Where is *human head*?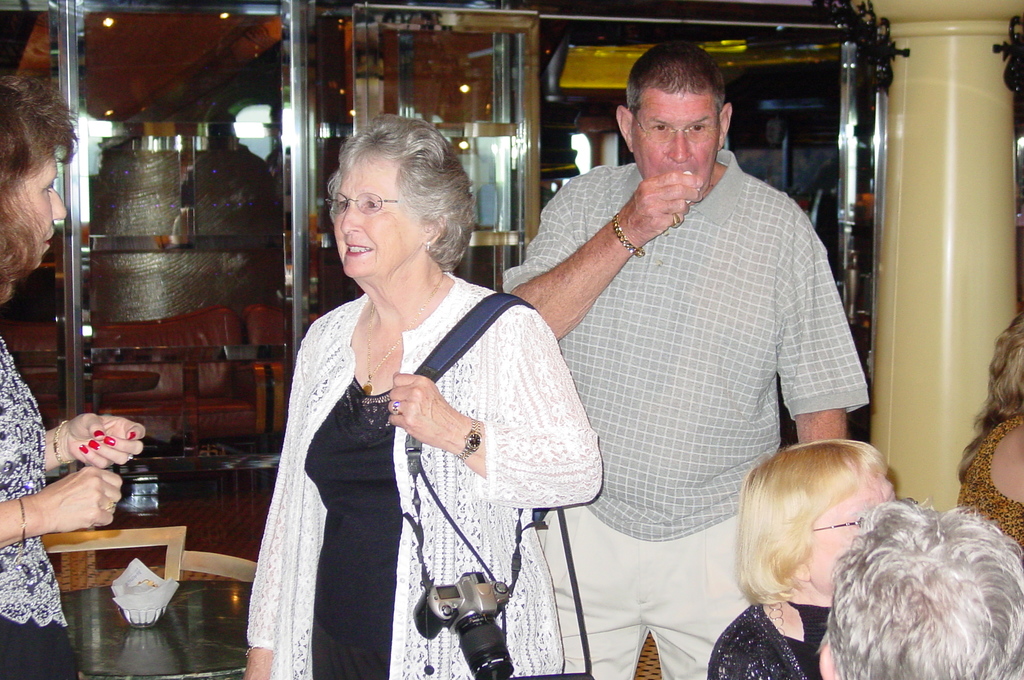
bbox(328, 114, 475, 282).
